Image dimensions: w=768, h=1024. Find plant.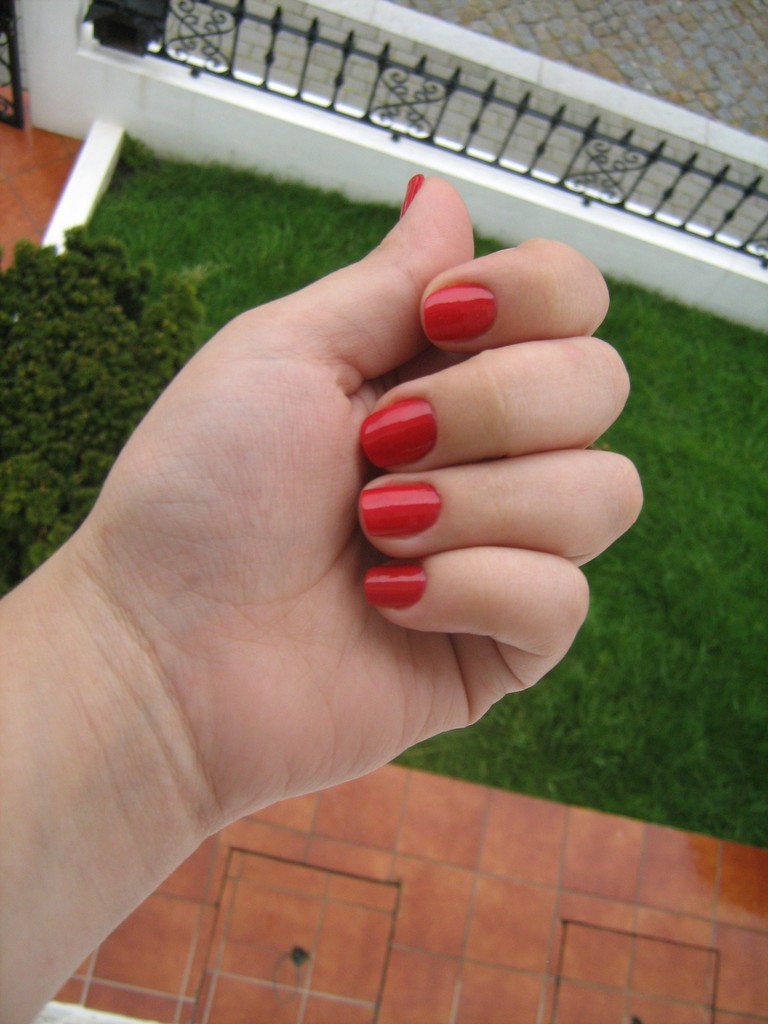
{"left": 77, "top": 139, "right": 767, "bottom": 854}.
